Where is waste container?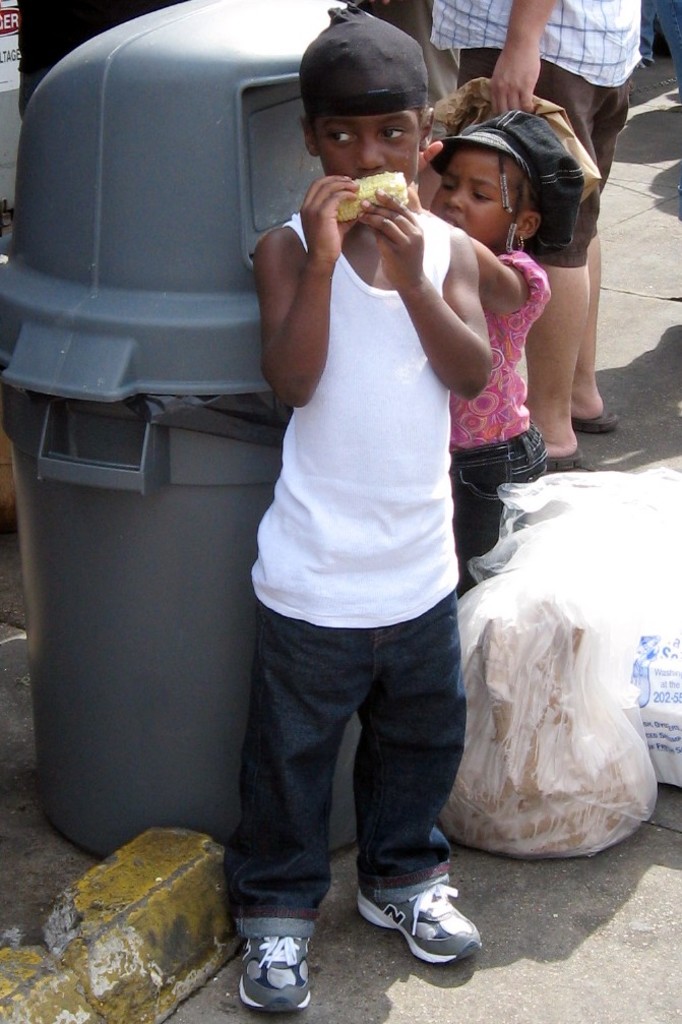
Rect(0, 0, 455, 858).
